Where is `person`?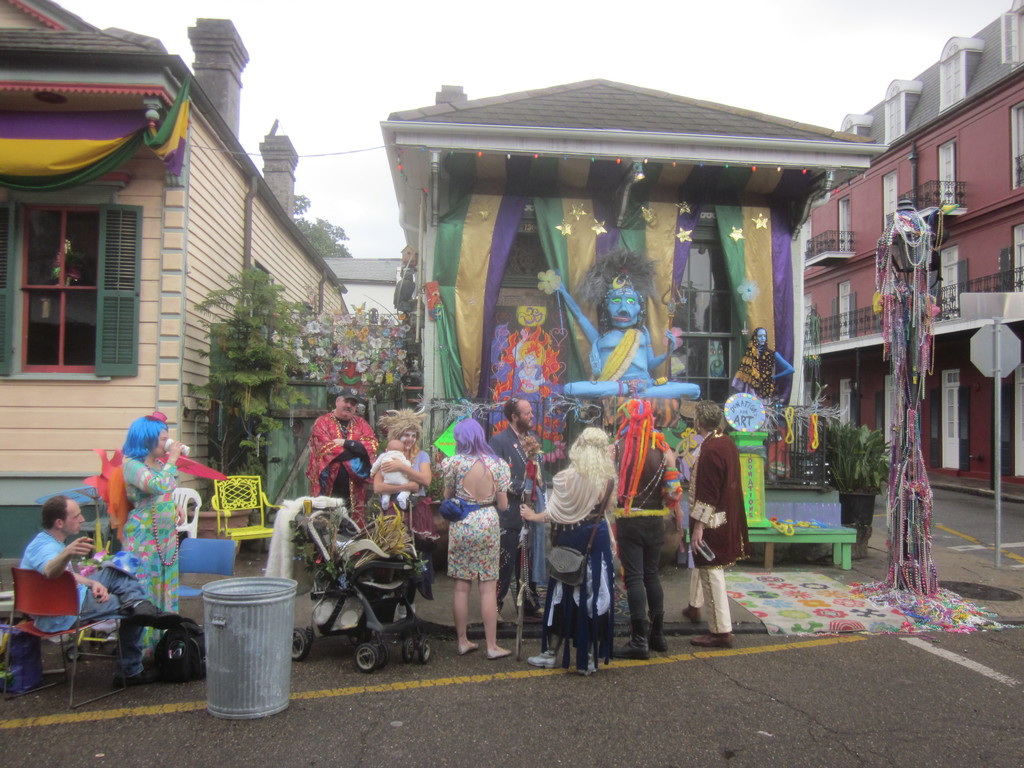
(left=117, top=410, right=181, bottom=661).
